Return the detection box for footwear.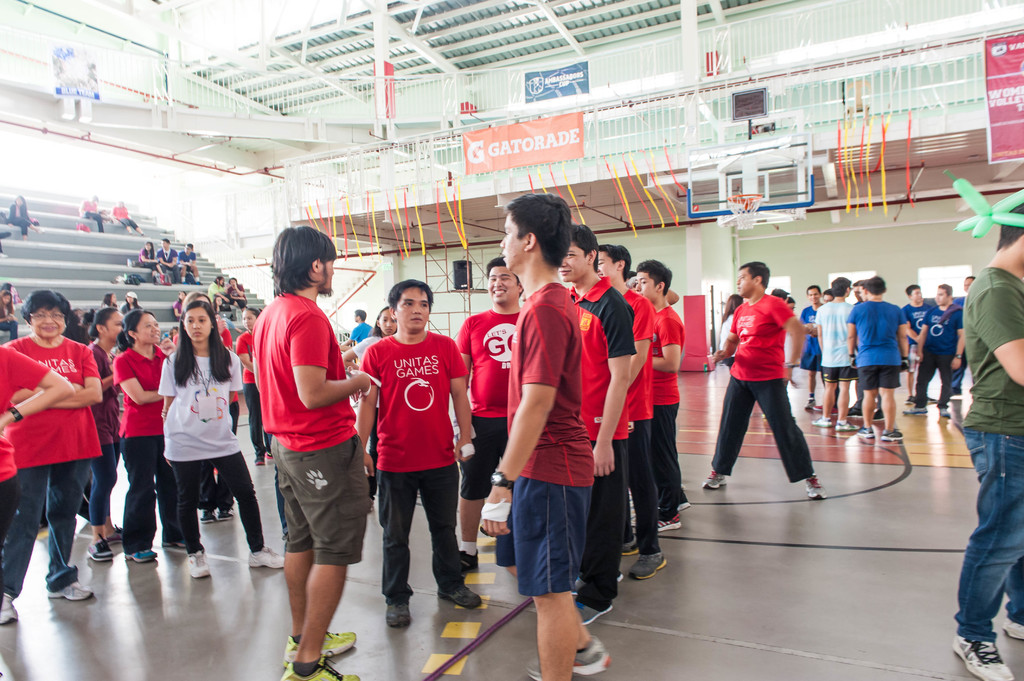
(left=657, top=511, right=683, bottom=531).
